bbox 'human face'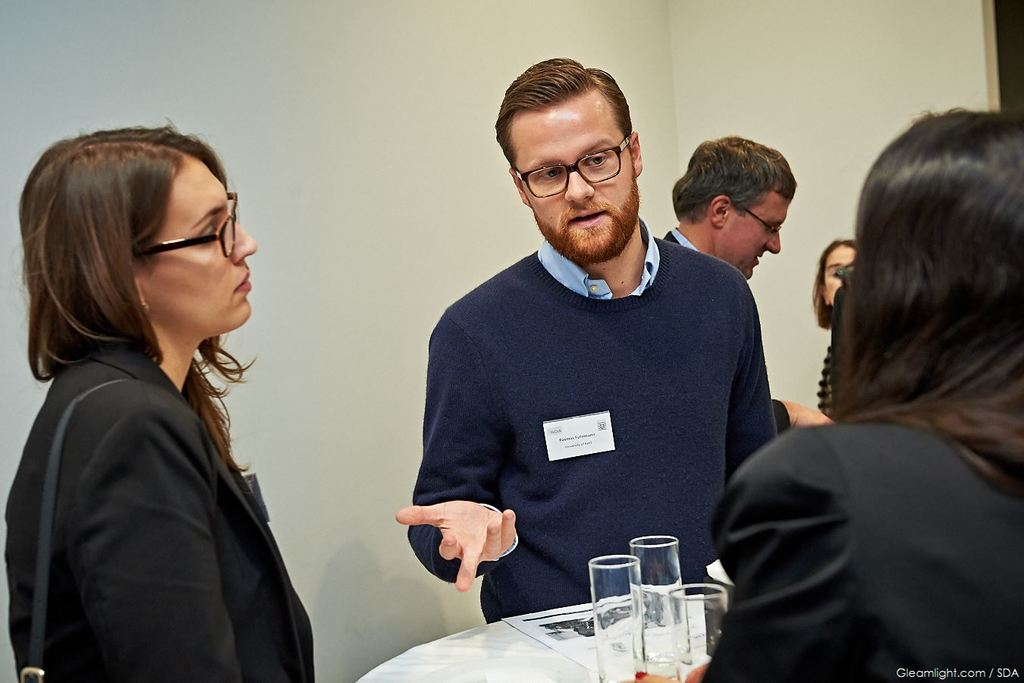
x1=821, y1=248, x2=859, y2=302
